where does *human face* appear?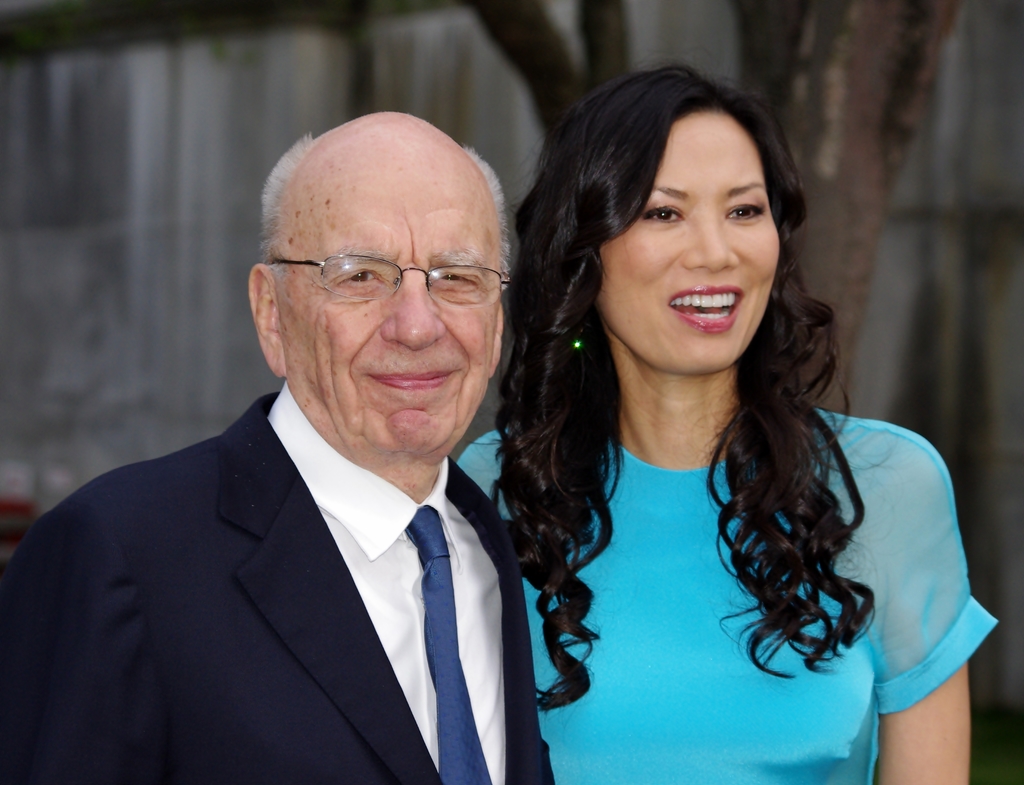
Appears at 604 106 772 374.
